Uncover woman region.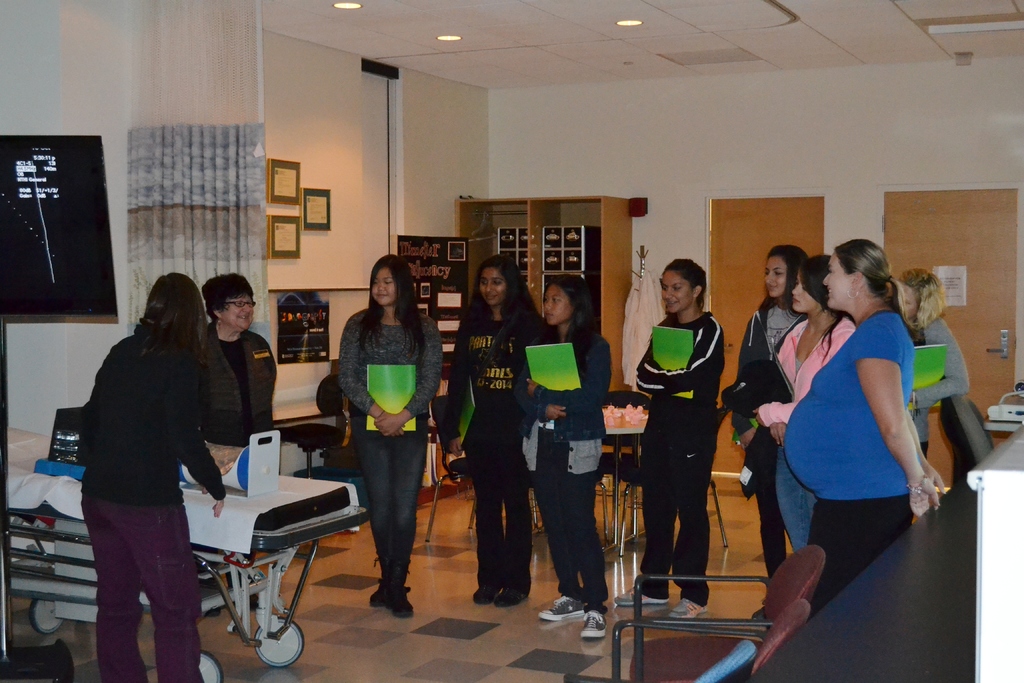
Uncovered: (616,258,730,618).
